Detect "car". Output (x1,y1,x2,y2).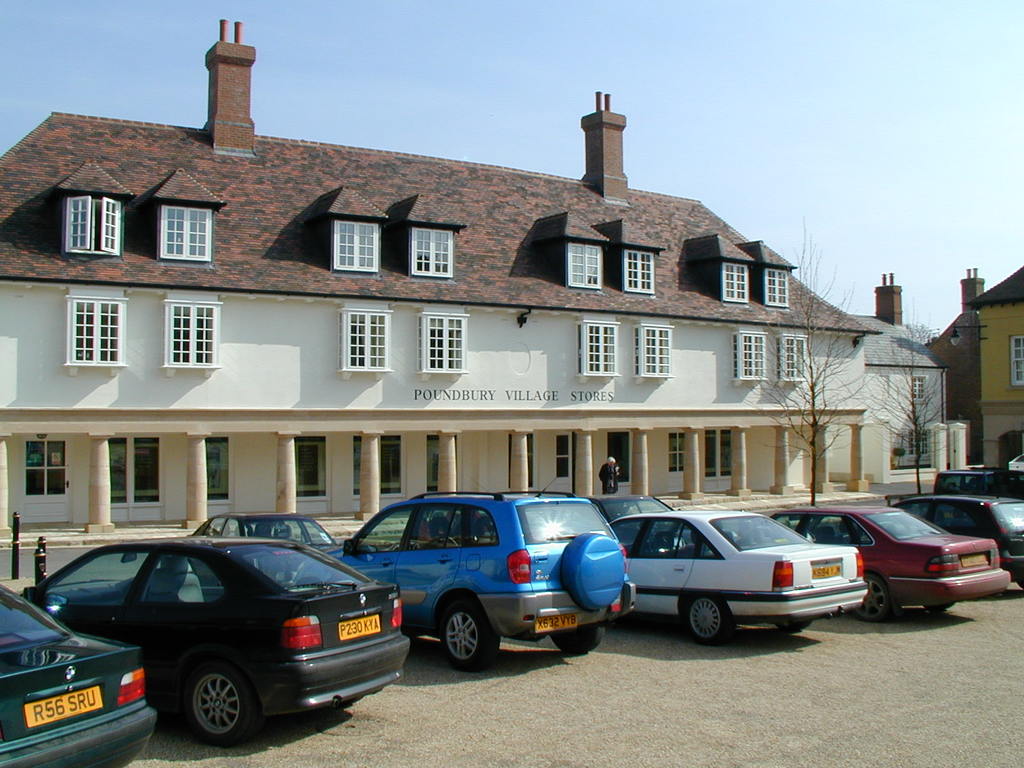
(172,510,388,564).
